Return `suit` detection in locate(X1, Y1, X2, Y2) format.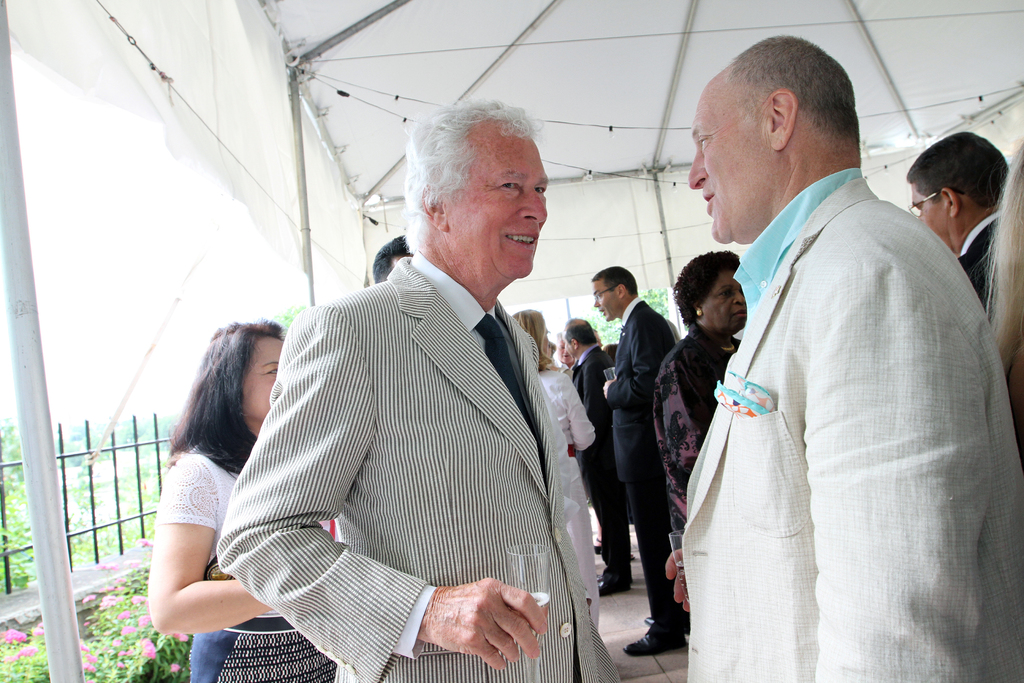
locate(569, 345, 632, 583).
